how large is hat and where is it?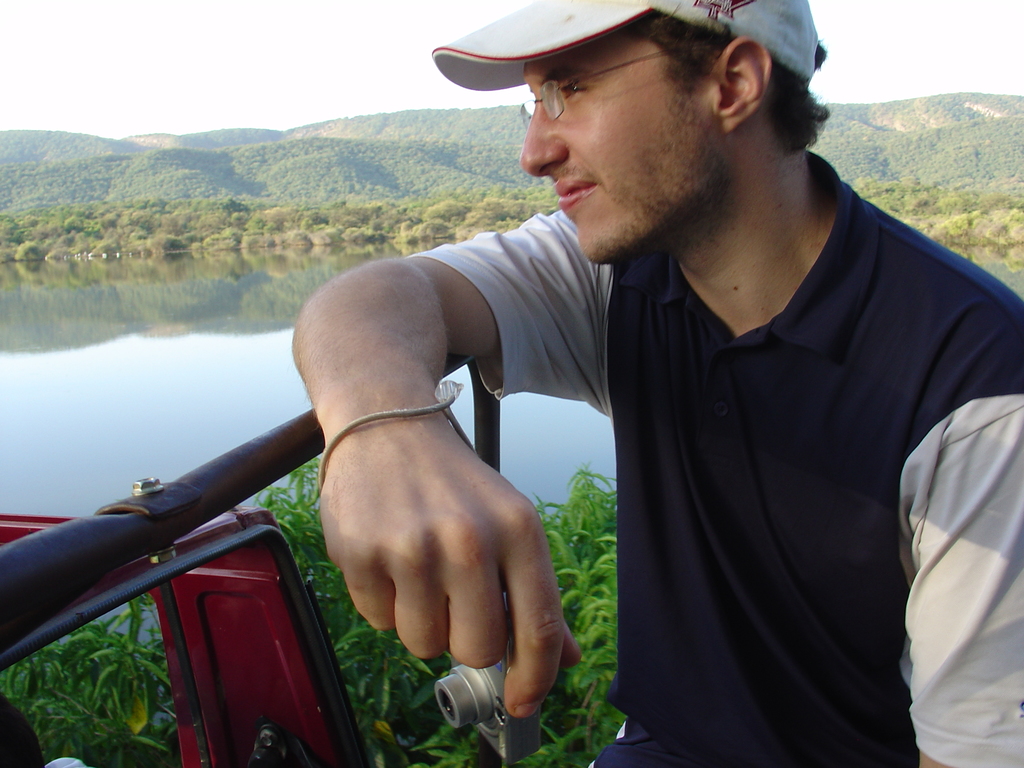
Bounding box: bbox=[431, 0, 826, 93].
